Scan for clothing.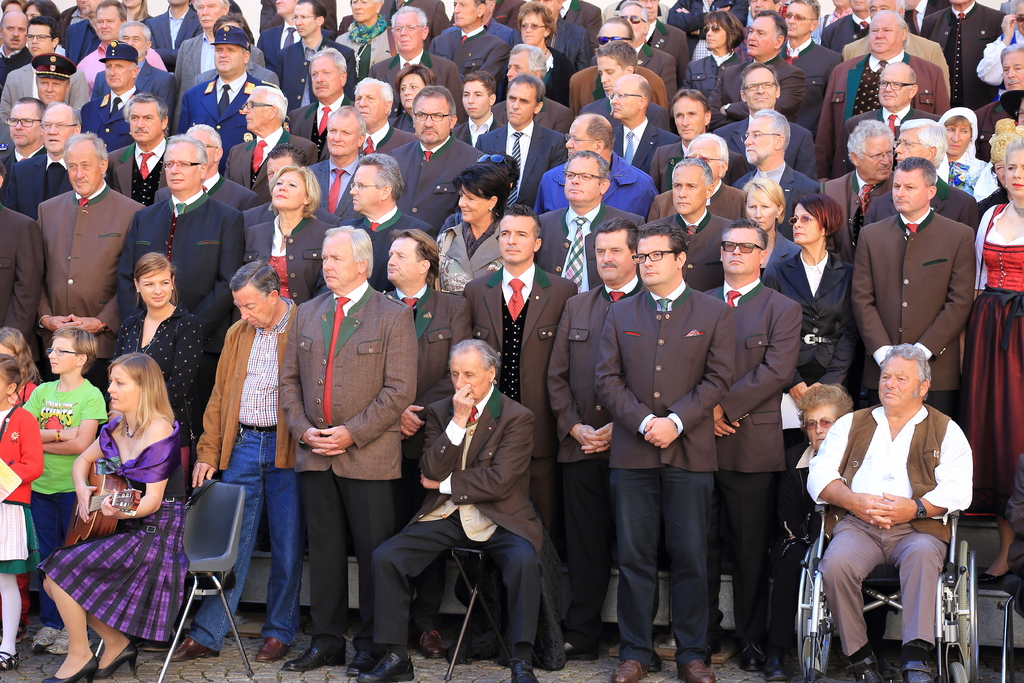
Scan result: {"x1": 91, "y1": 54, "x2": 175, "y2": 110}.
